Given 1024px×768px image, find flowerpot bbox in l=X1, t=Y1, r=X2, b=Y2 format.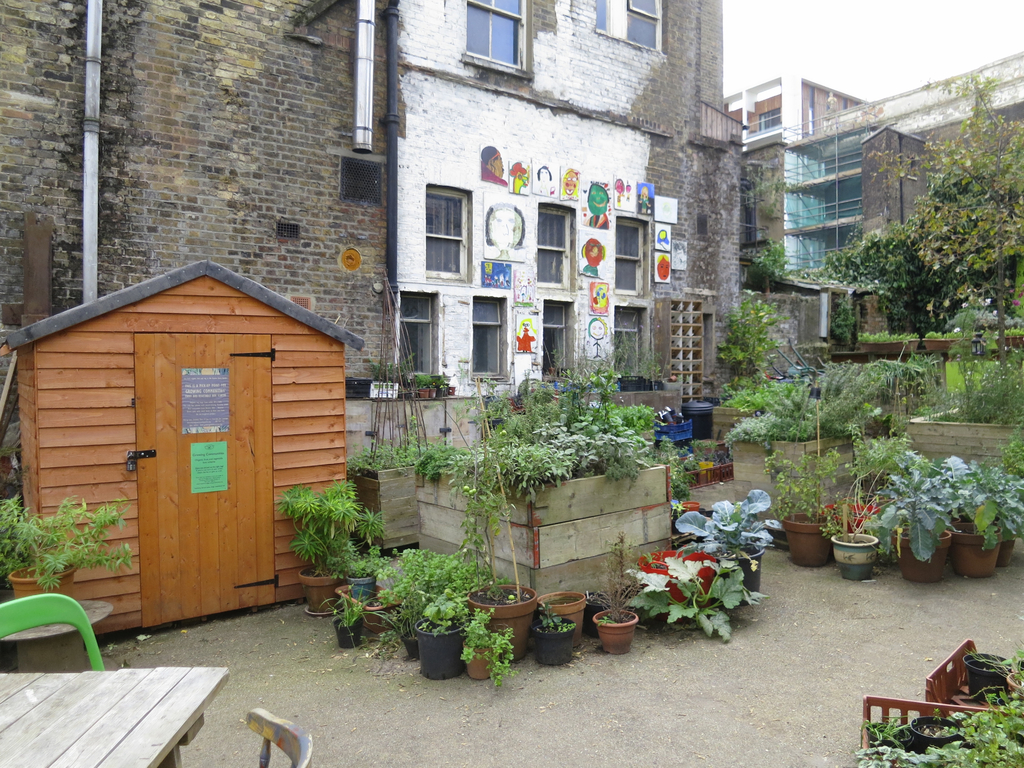
l=326, t=613, r=365, b=650.
